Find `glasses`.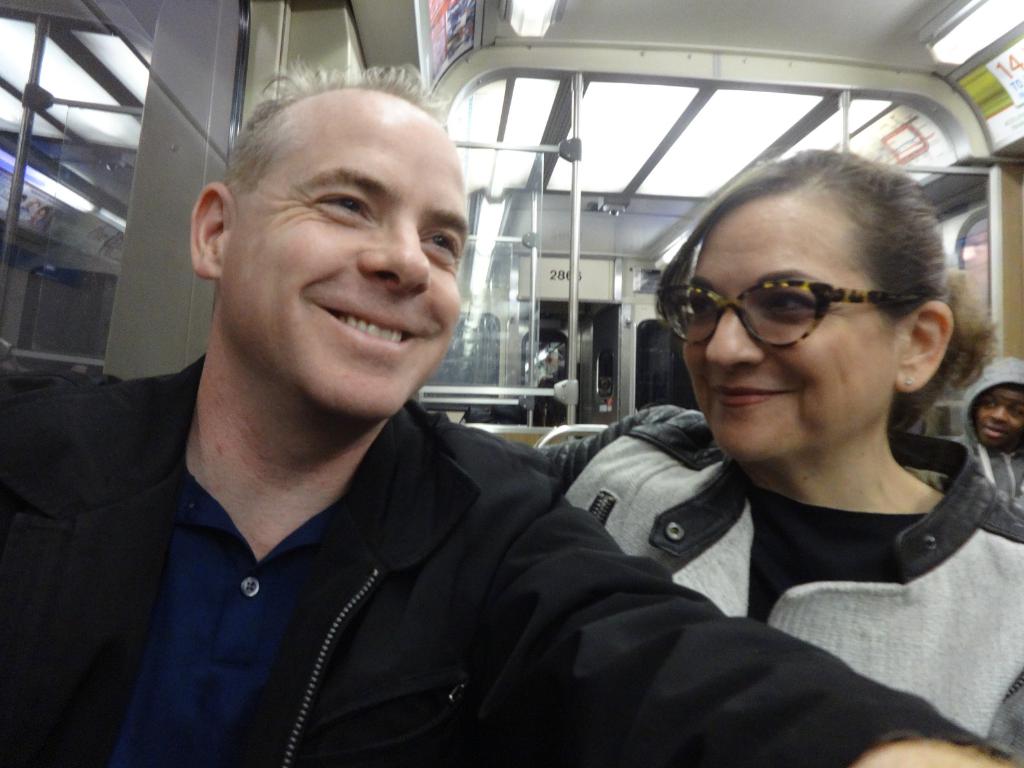
(669,259,926,355).
